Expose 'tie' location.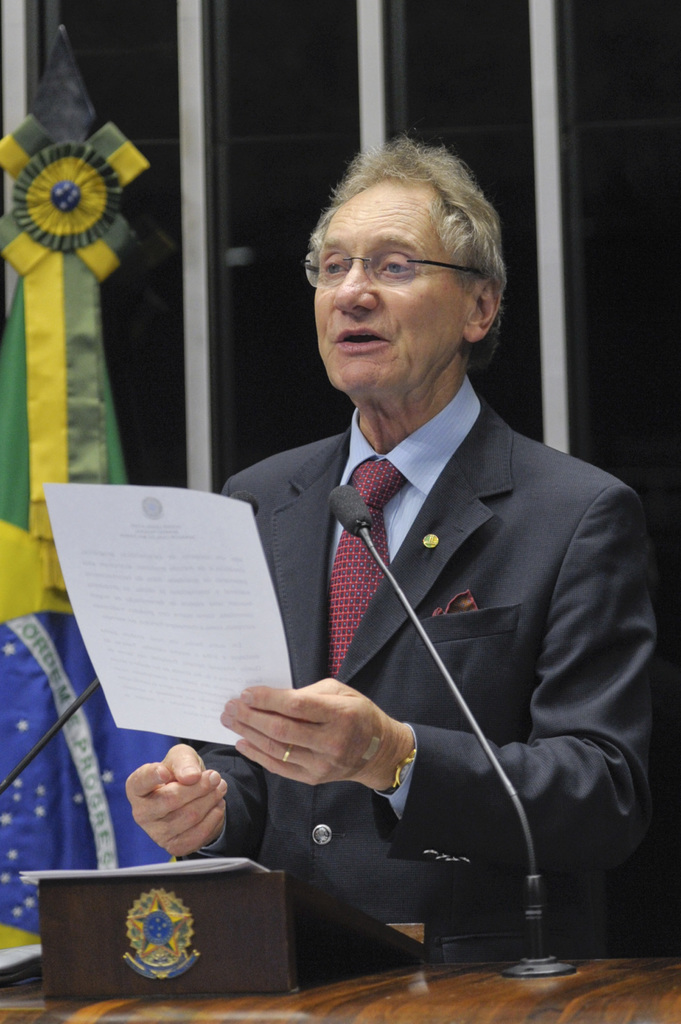
Exposed at bbox=(333, 458, 410, 678).
